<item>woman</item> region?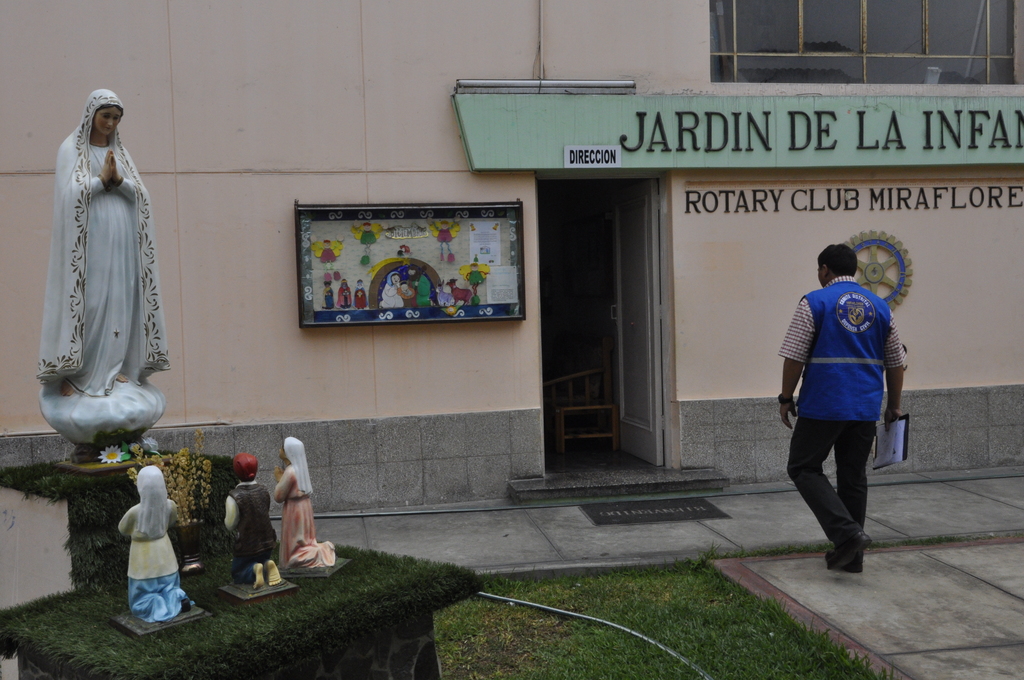
locate(224, 453, 280, 590)
